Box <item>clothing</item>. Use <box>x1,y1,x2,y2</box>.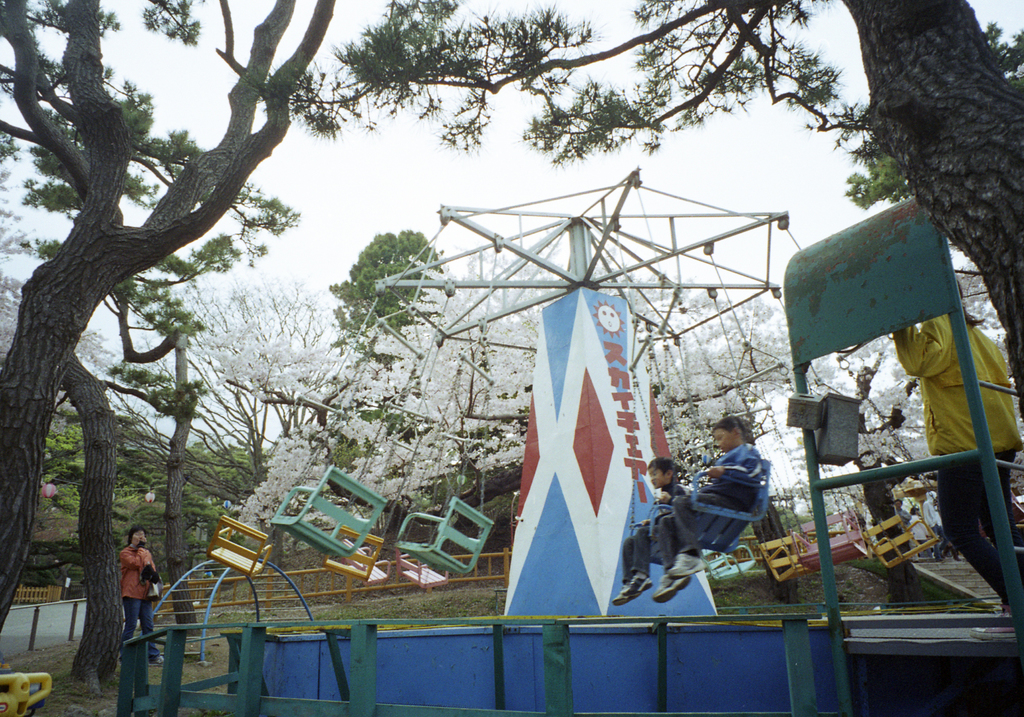
<box>671,442,765,556</box>.
